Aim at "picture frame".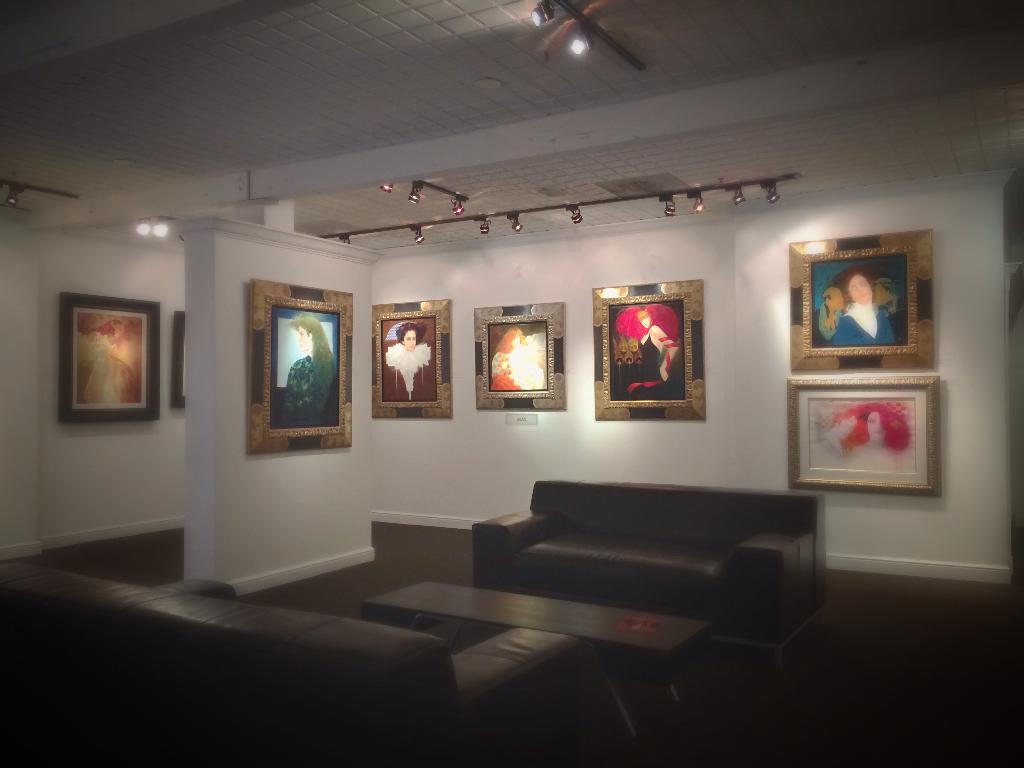
Aimed at bbox=(171, 310, 192, 408).
